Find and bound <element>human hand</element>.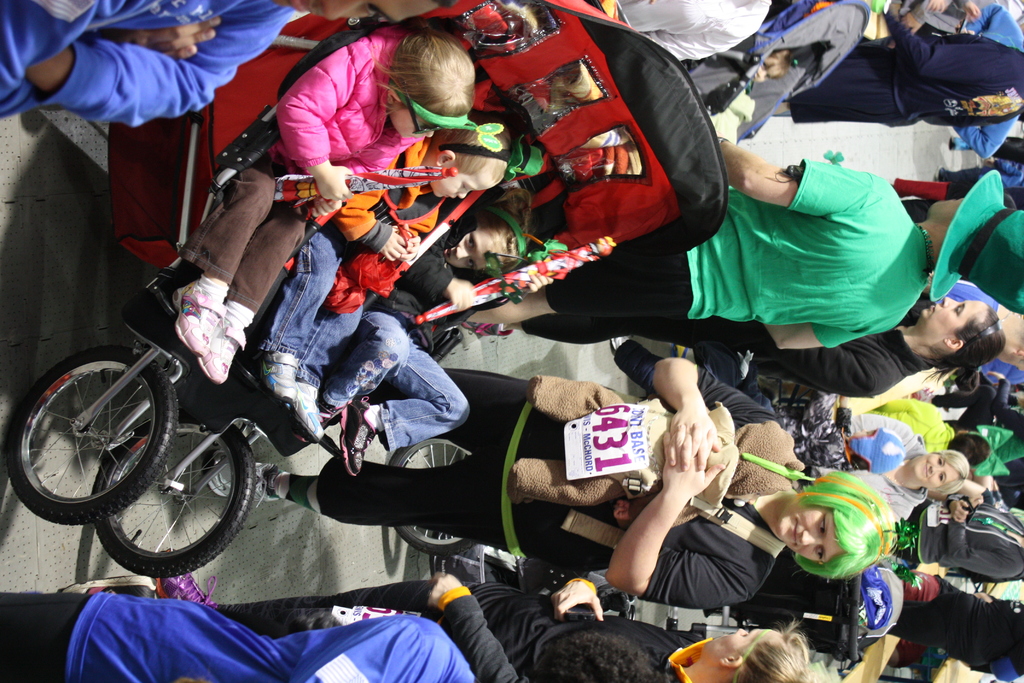
Bound: {"x1": 668, "y1": 402, "x2": 721, "y2": 472}.
